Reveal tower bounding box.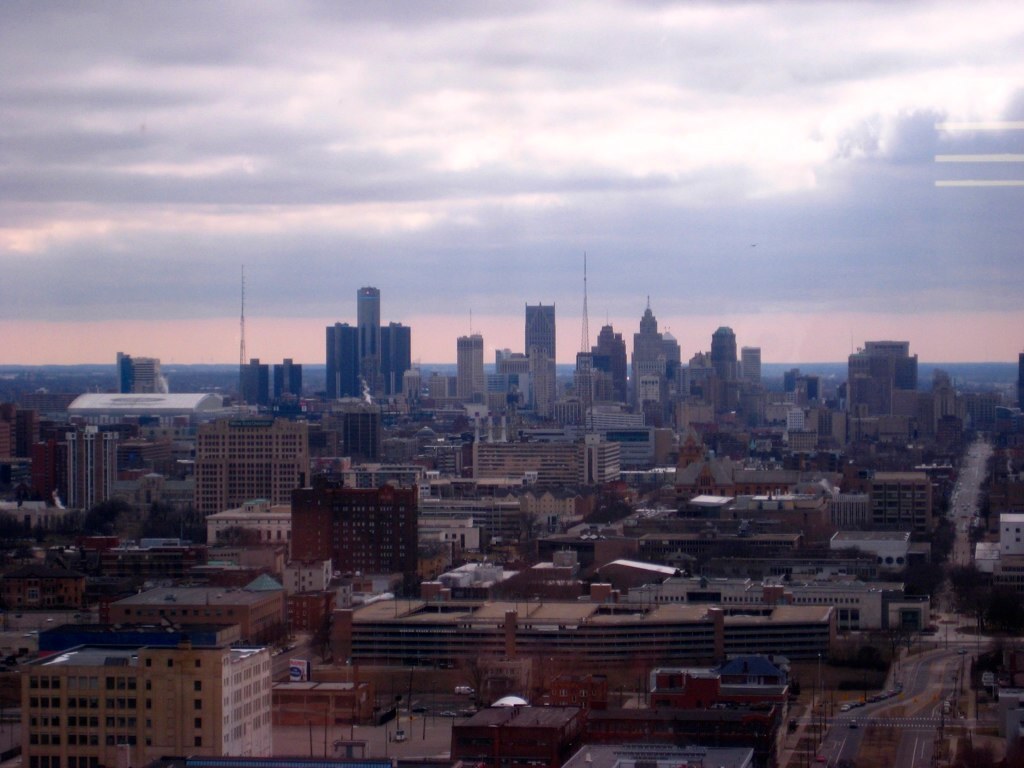
Revealed: select_region(339, 403, 386, 461).
